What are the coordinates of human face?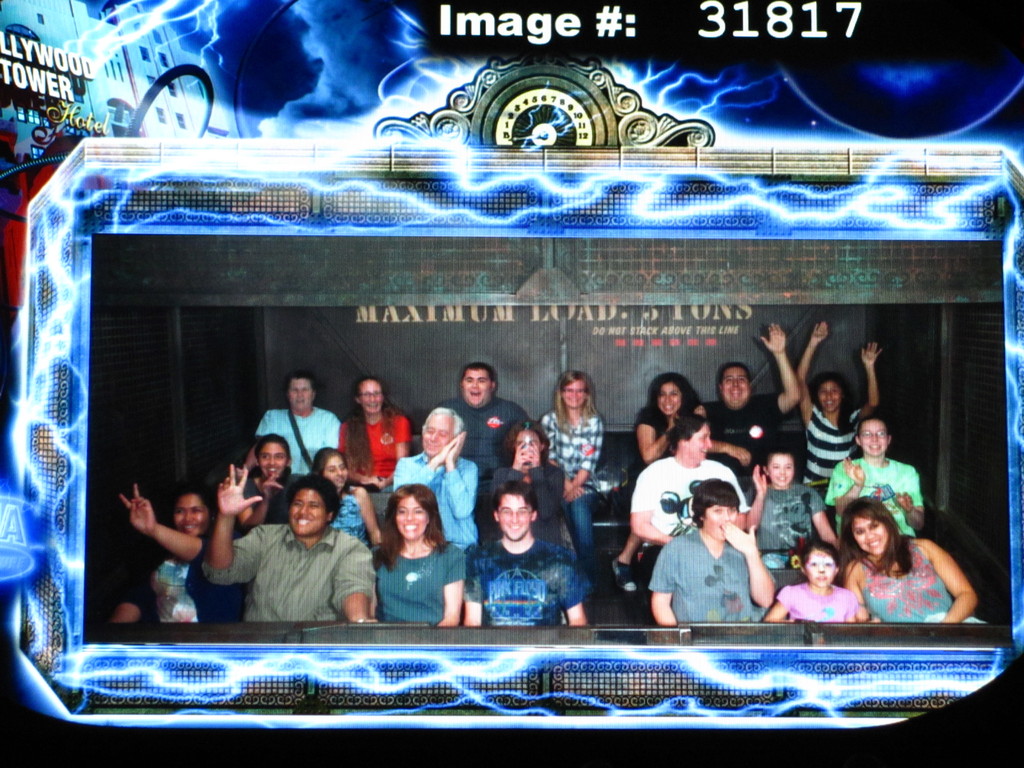
288,487,322,532.
